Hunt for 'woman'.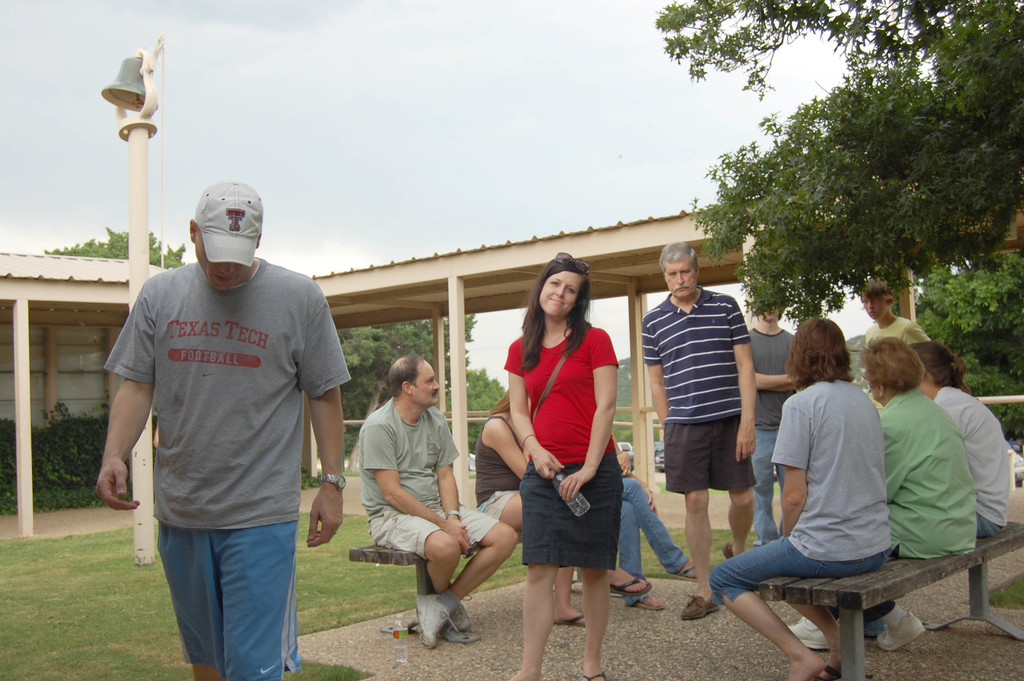
Hunted down at (left=908, top=340, right=1007, bottom=545).
